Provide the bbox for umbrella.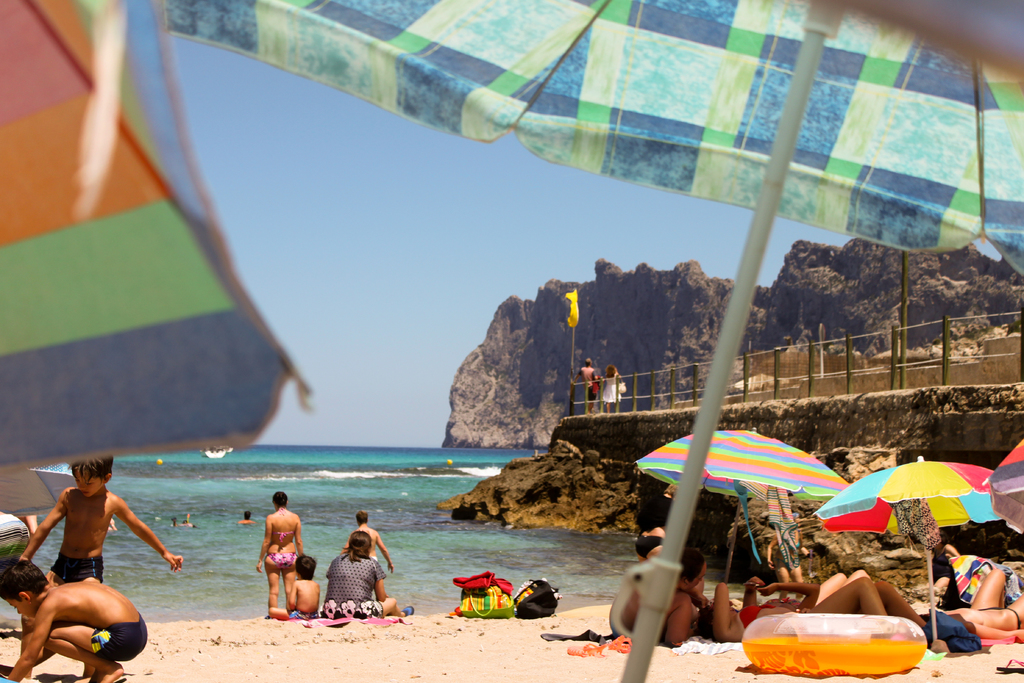
Rect(167, 0, 1023, 682).
